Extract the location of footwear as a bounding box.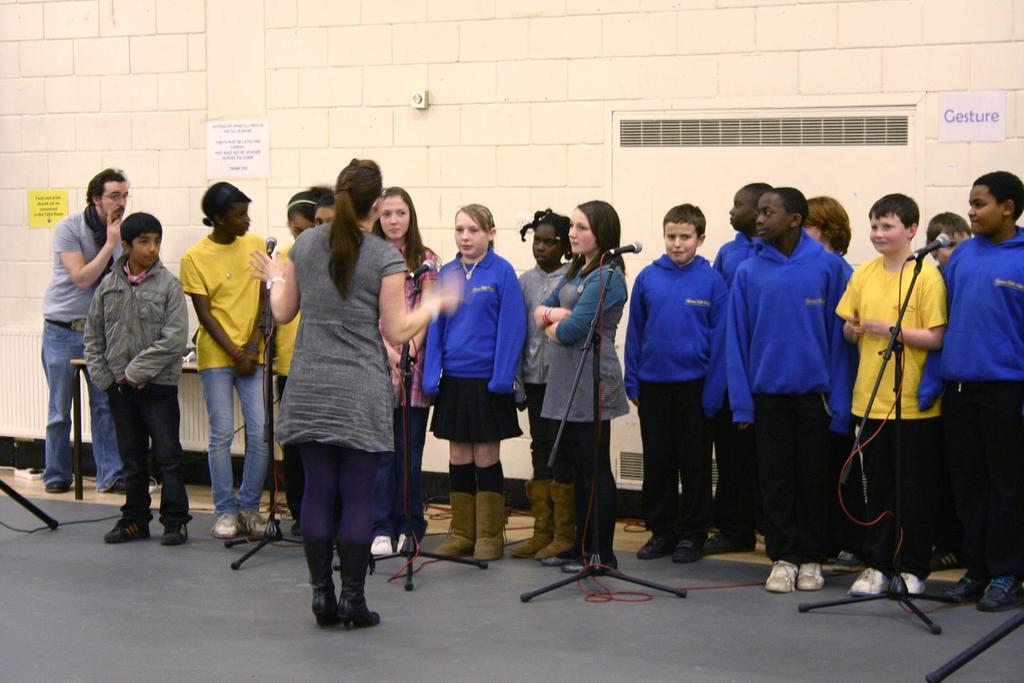
locate(765, 556, 796, 593).
